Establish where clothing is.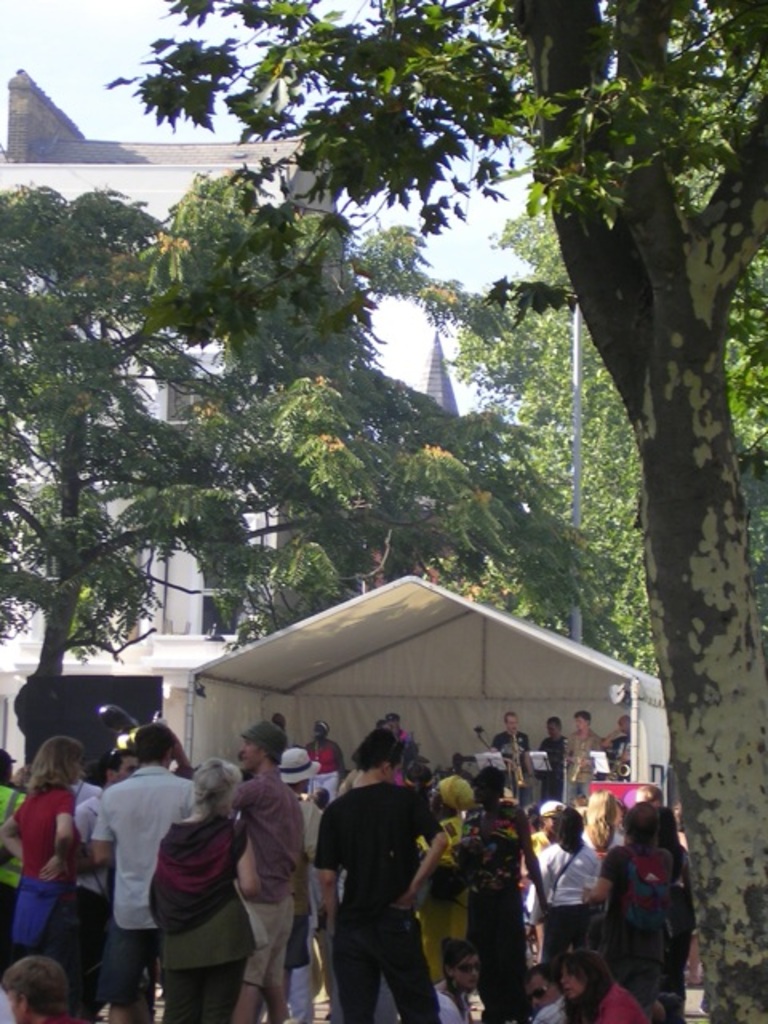
Established at x1=582, y1=798, x2=701, y2=1005.
